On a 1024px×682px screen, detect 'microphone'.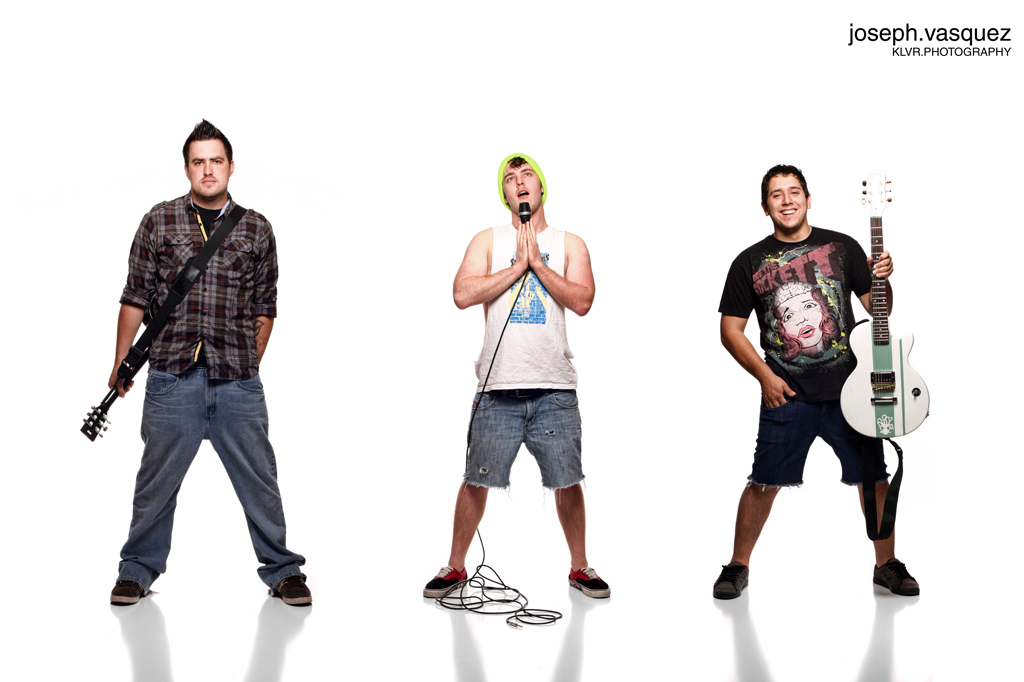
l=517, t=197, r=533, b=222.
